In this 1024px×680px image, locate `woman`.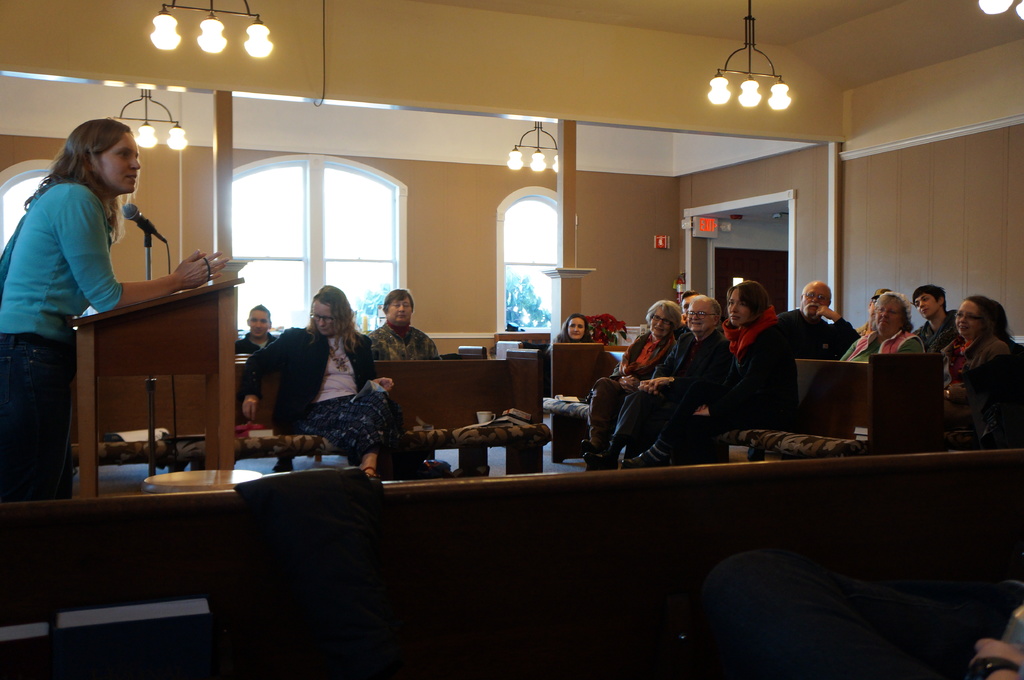
Bounding box: bbox=(23, 111, 189, 498).
